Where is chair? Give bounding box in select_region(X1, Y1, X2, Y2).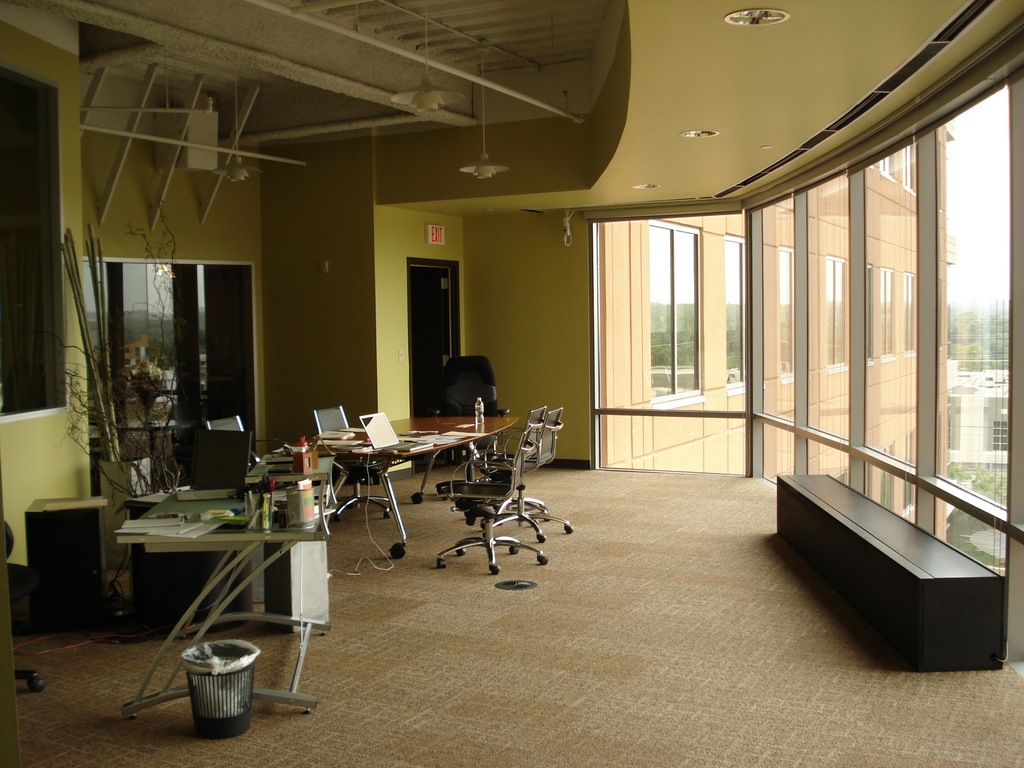
select_region(451, 404, 551, 527).
